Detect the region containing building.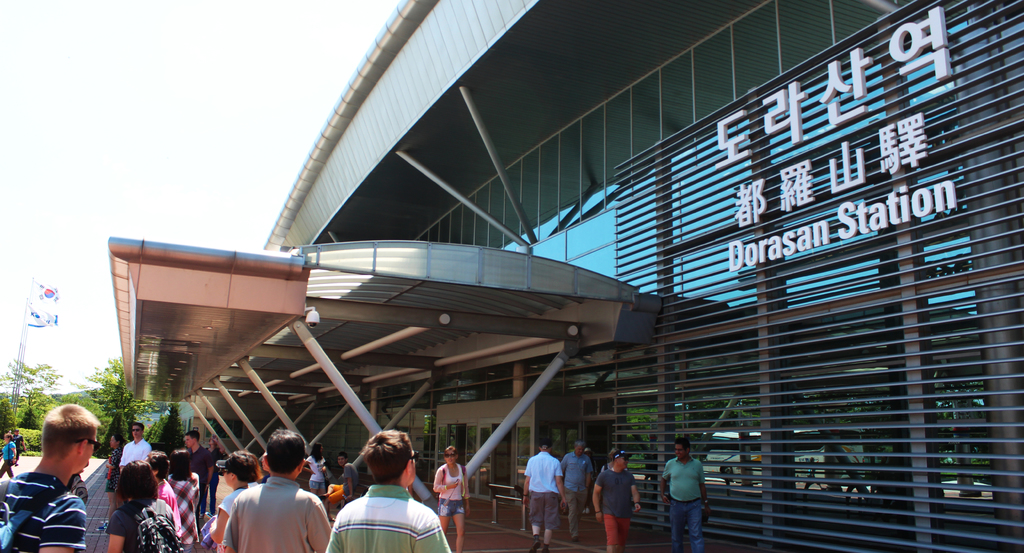
102/0/1023/552.
